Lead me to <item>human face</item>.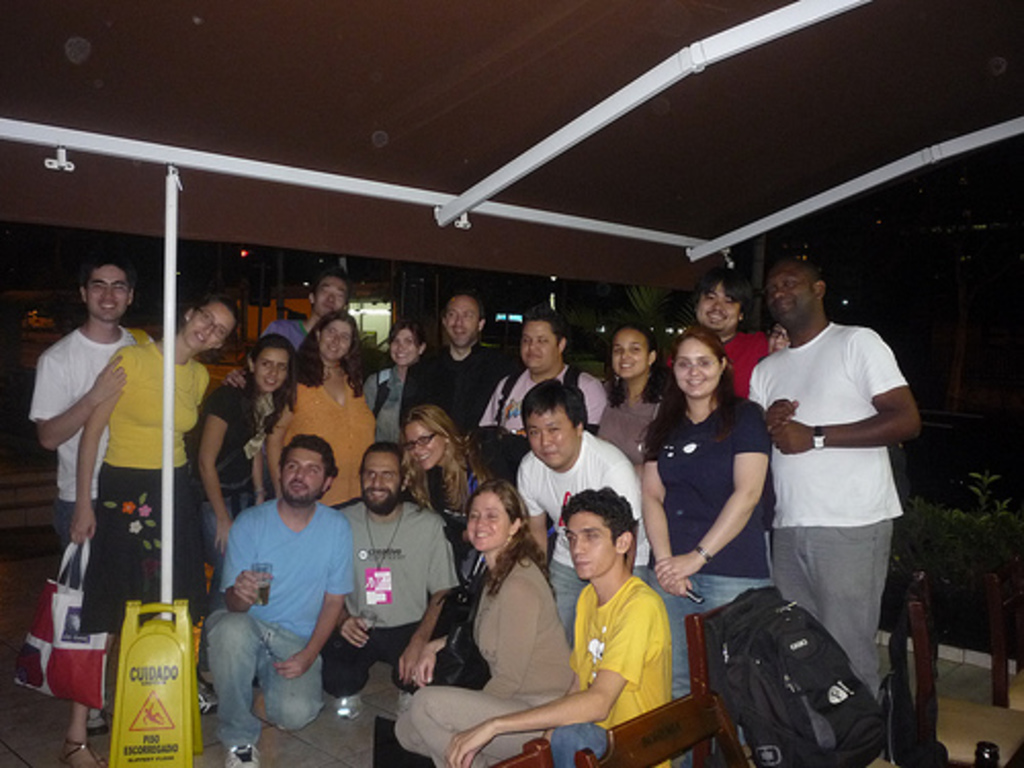
Lead to <region>322, 315, 356, 360</region>.
